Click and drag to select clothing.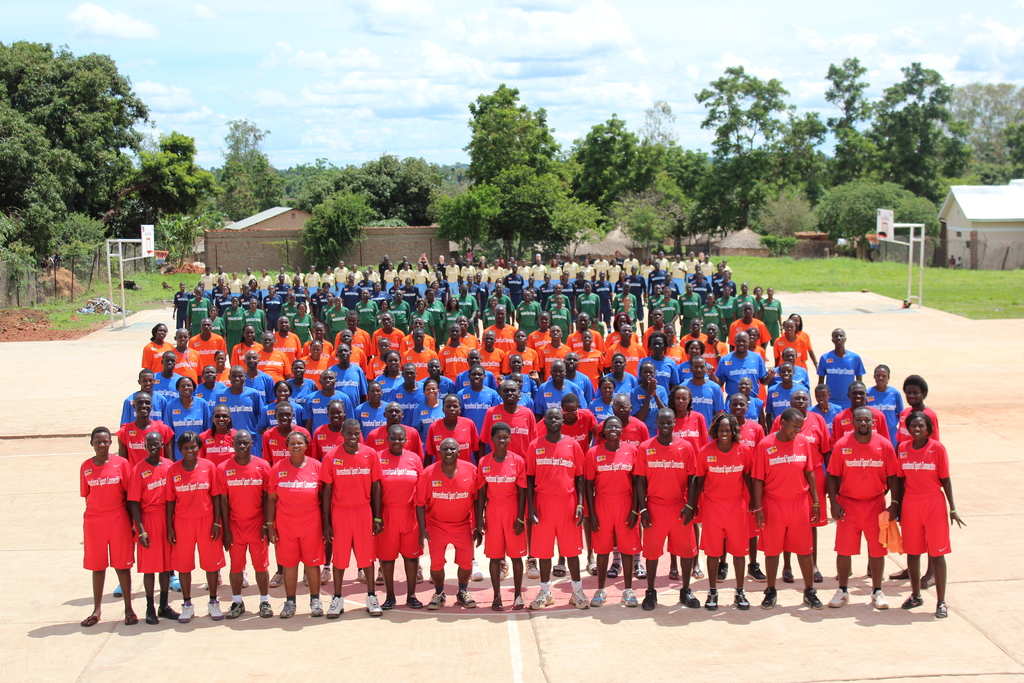
Selection: bbox=[168, 398, 212, 440].
